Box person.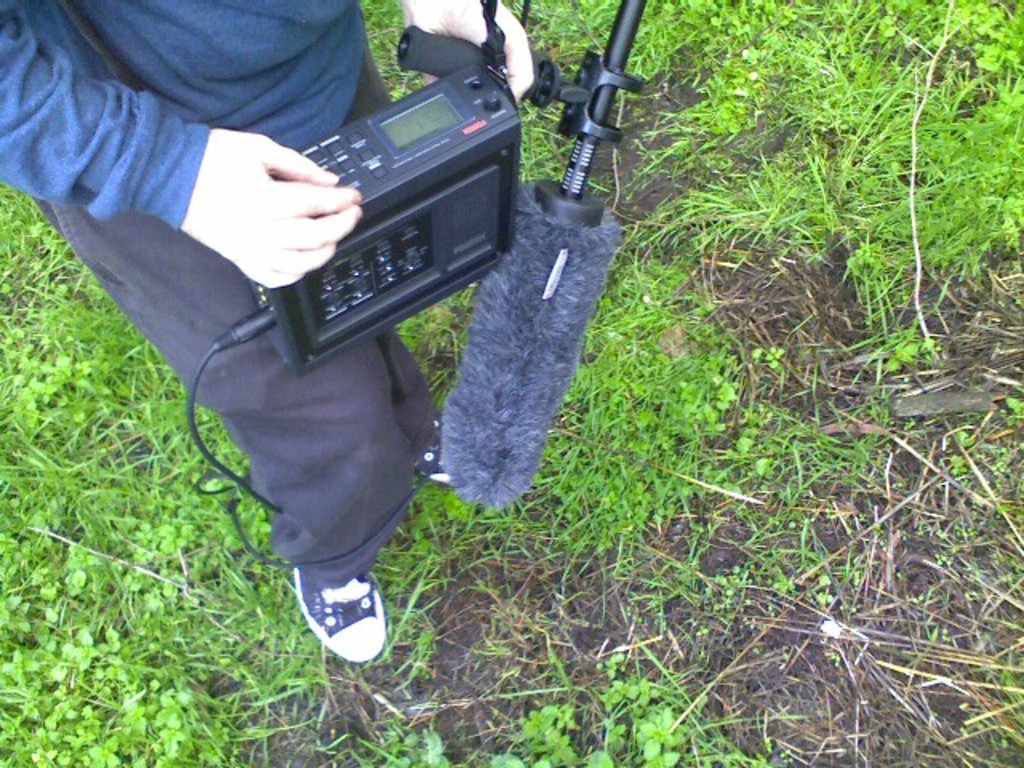
box=[0, 0, 533, 661].
